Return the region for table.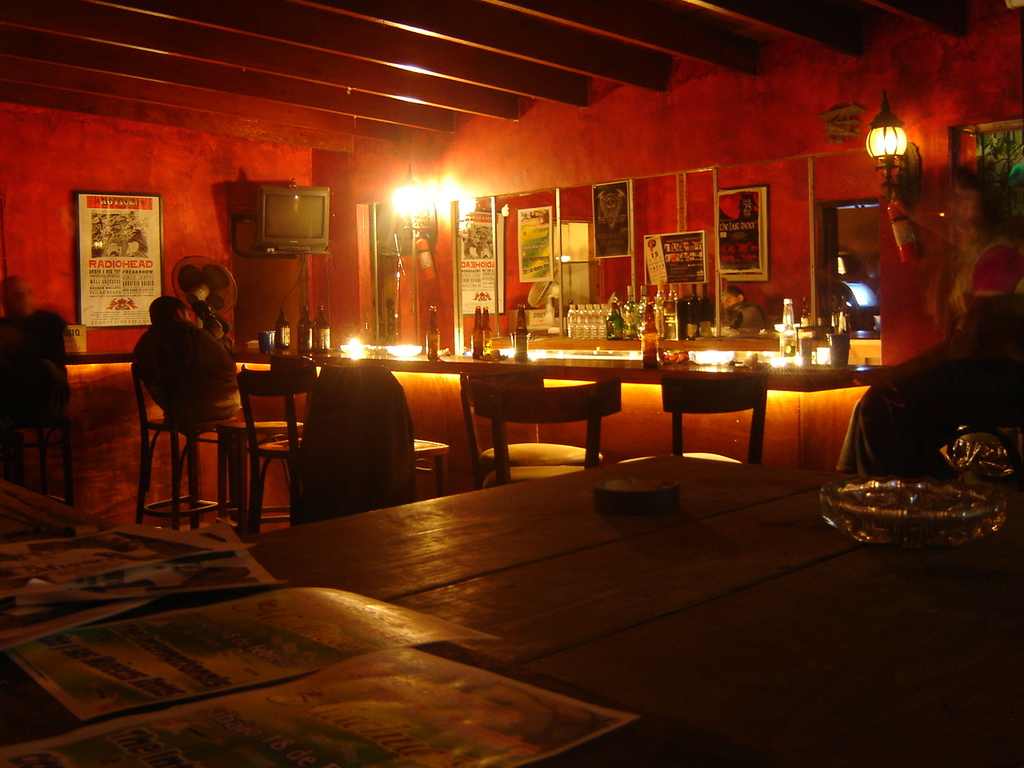
[55, 342, 886, 403].
